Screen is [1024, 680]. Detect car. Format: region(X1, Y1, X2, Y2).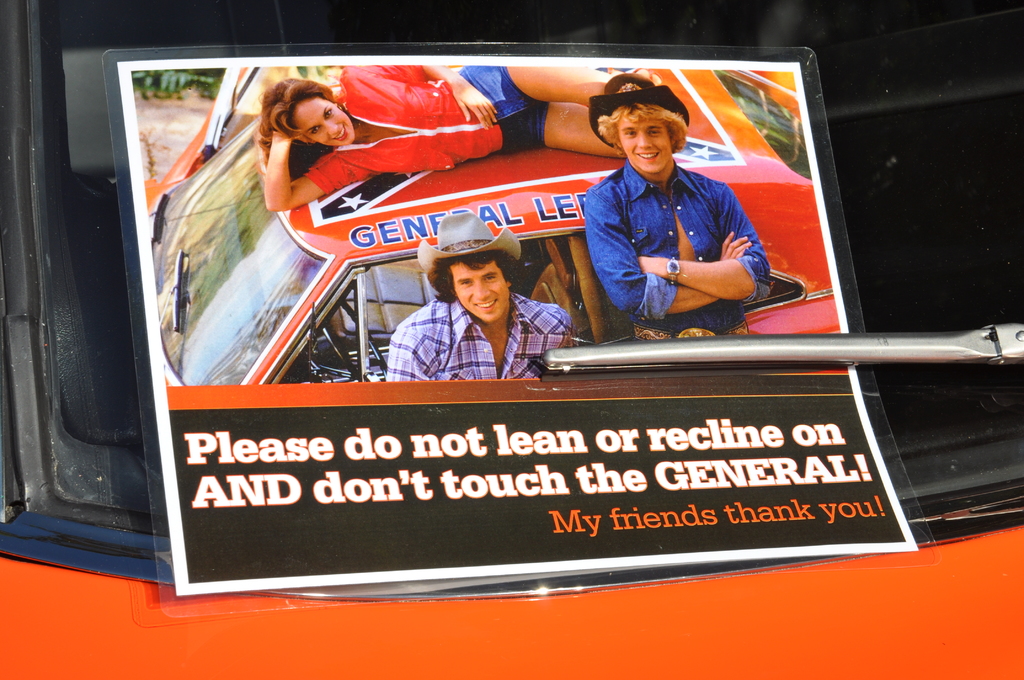
region(149, 64, 847, 391).
